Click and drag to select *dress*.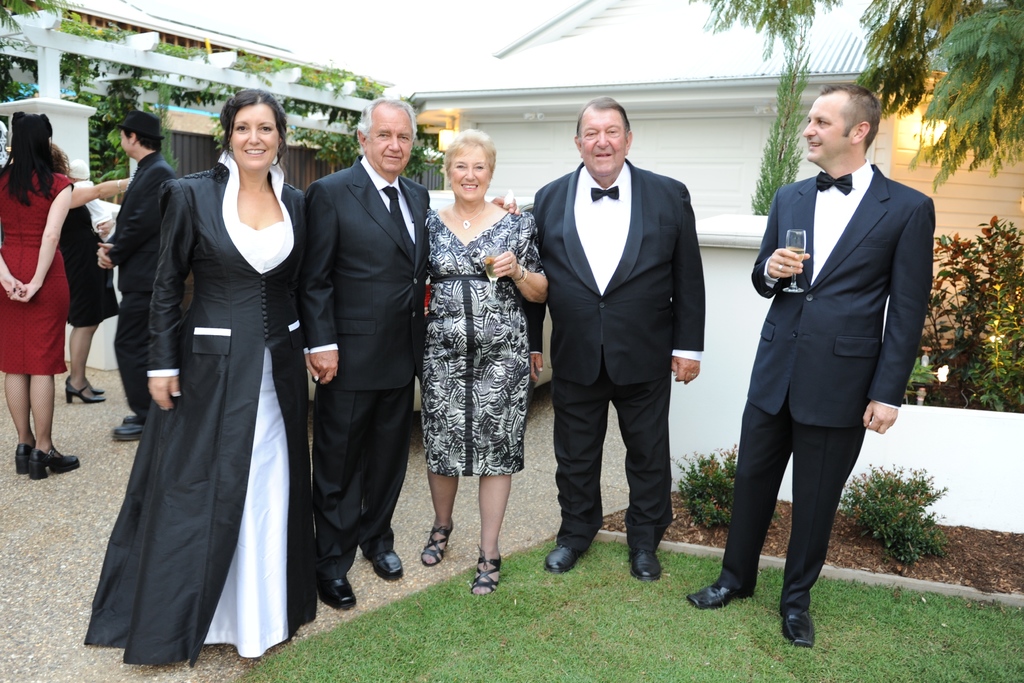
Selection: rect(79, 151, 323, 667).
